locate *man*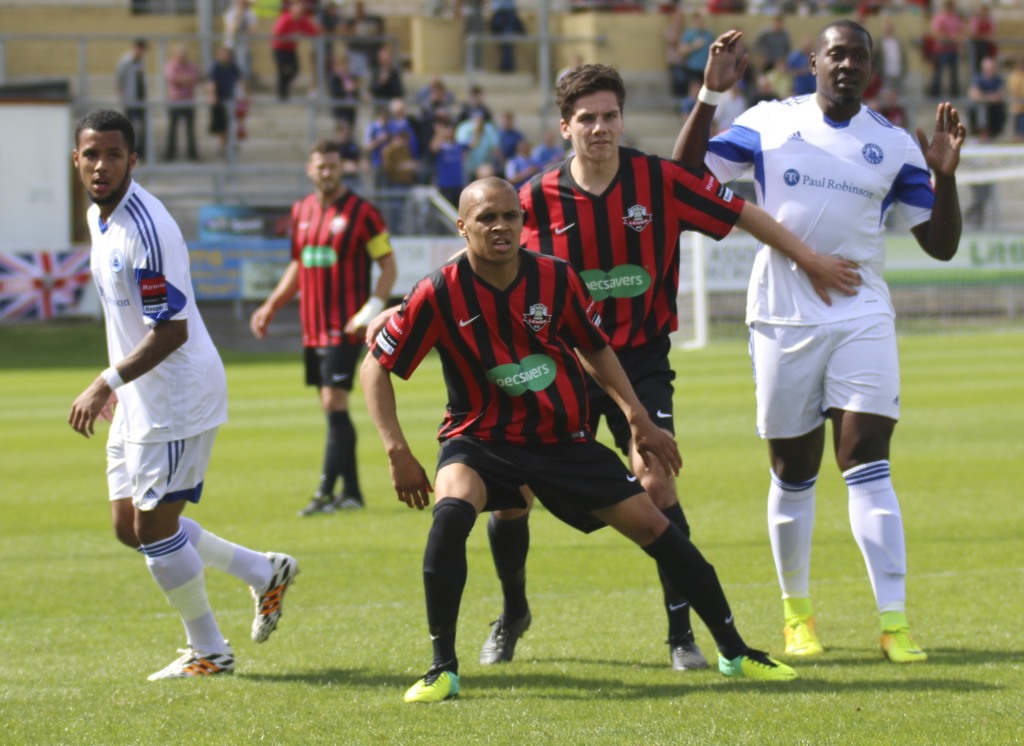
bbox=(65, 115, 275, 695)
